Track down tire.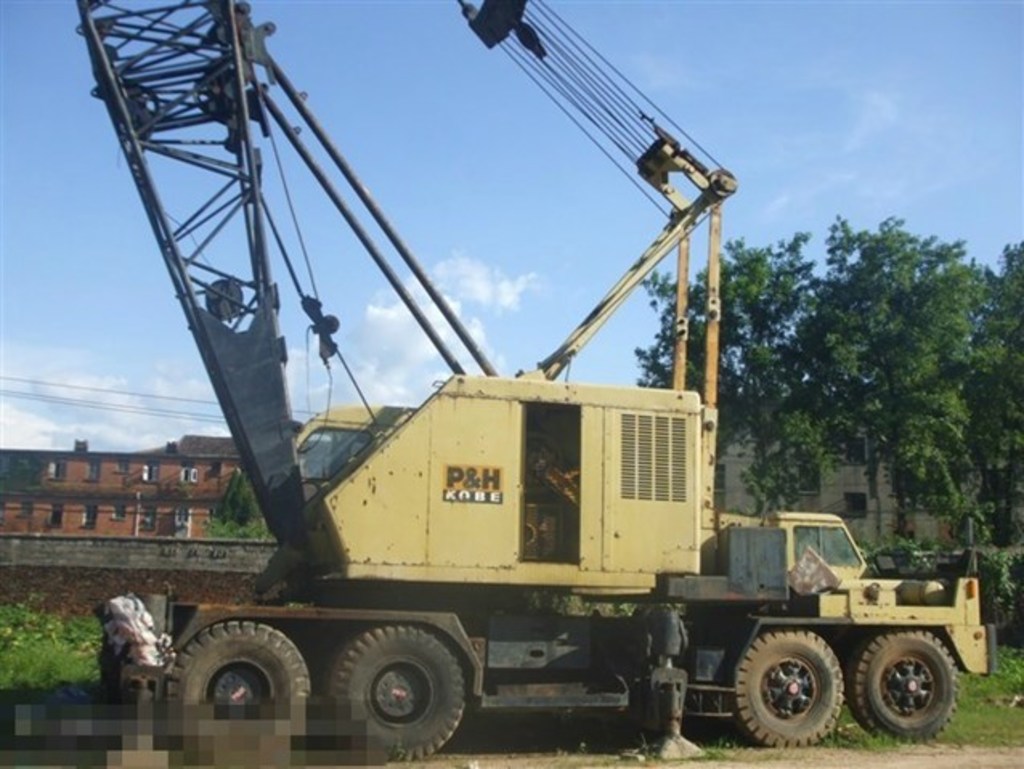
Tracked to select_region(164, 610, 297, 742).
